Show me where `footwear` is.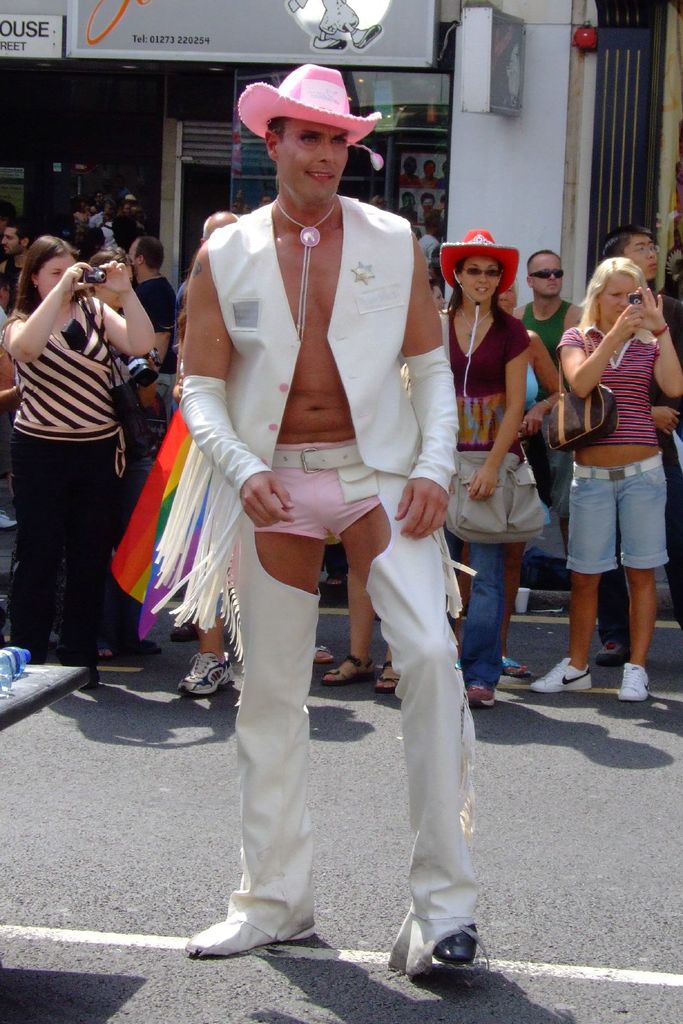
`footwear` is at pyautogui.locateOnScreen(467, 682, 497, 706).
